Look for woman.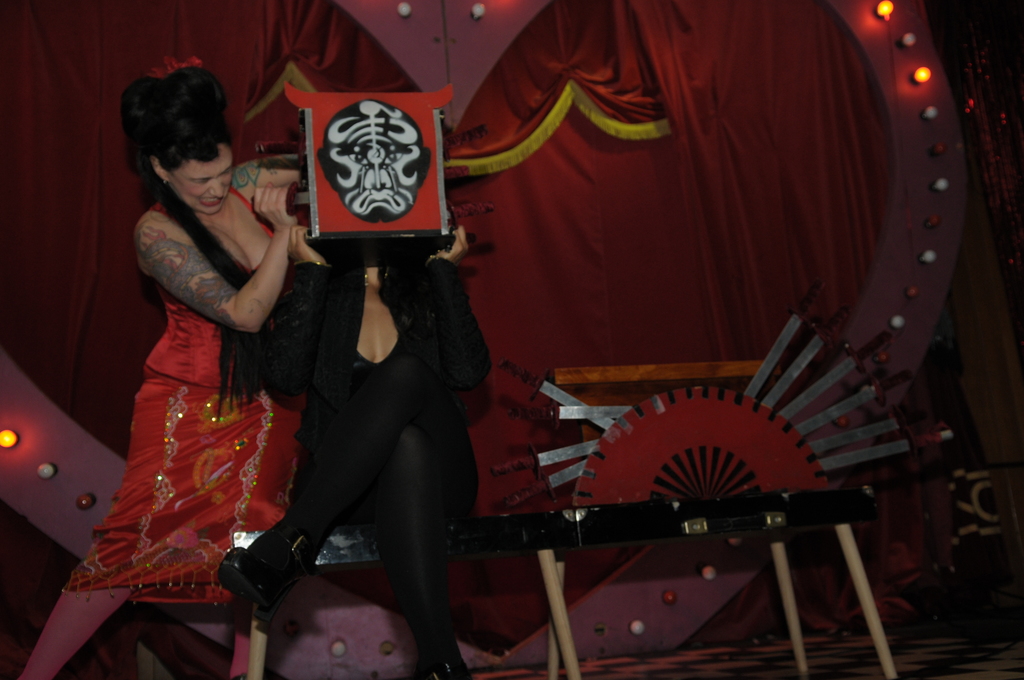
Found: rect(206, 224, 493, 679).
